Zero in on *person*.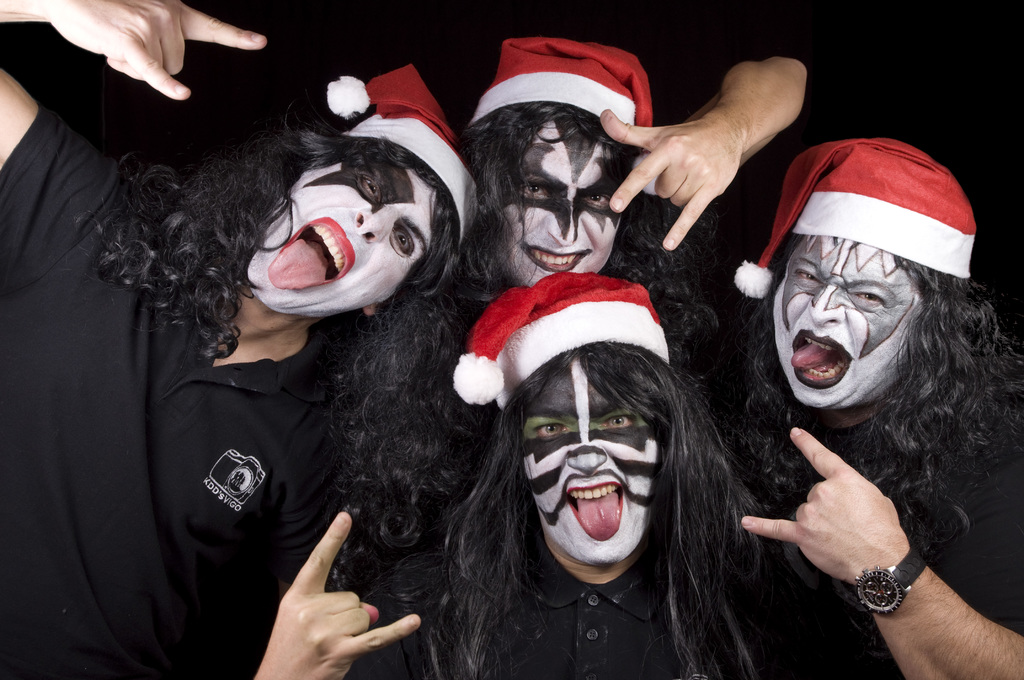
Zeroed in: crop(258, 265, 776, 679).
